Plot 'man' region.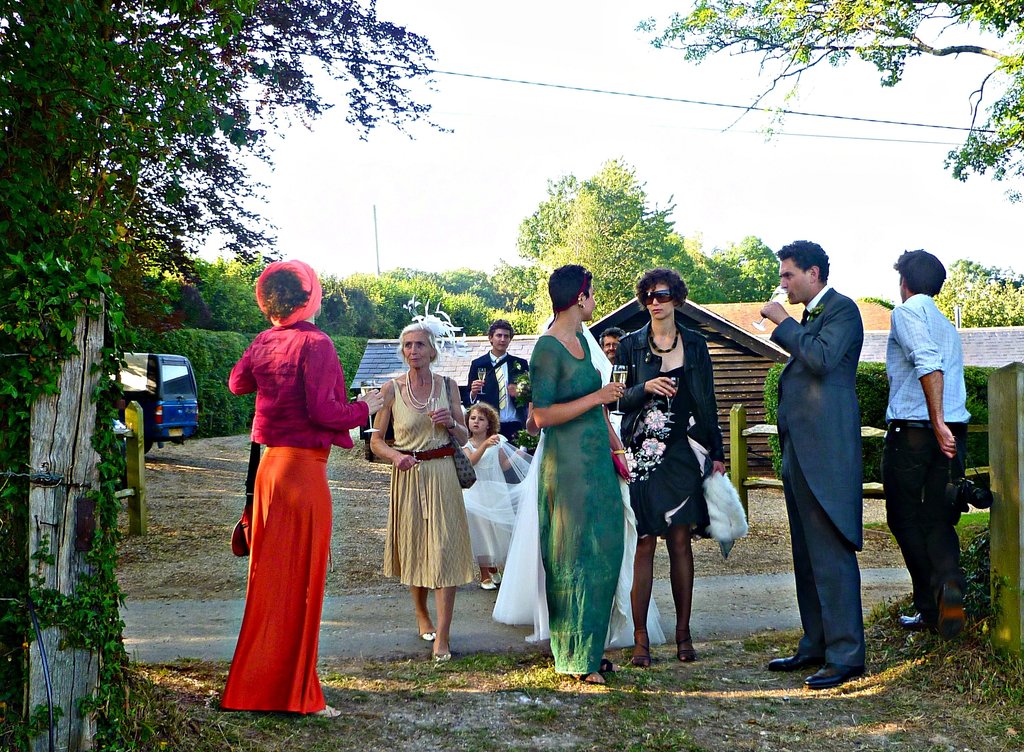
Plotted at bbox(762, 244, 891, 685).
